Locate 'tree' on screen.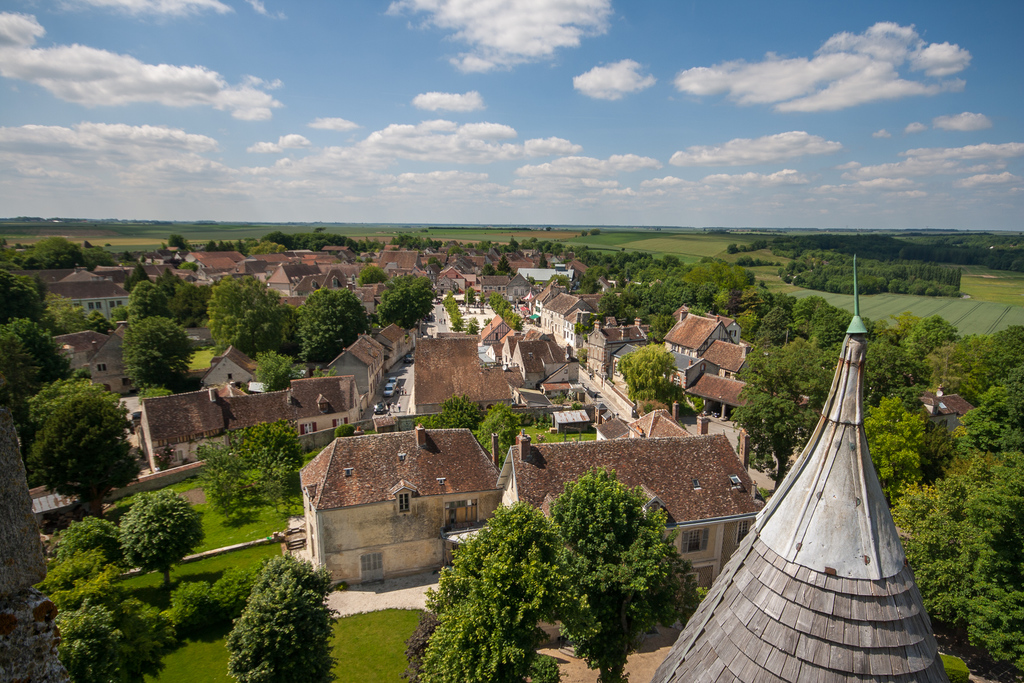
On screen at (26, 542, 106, 608).
